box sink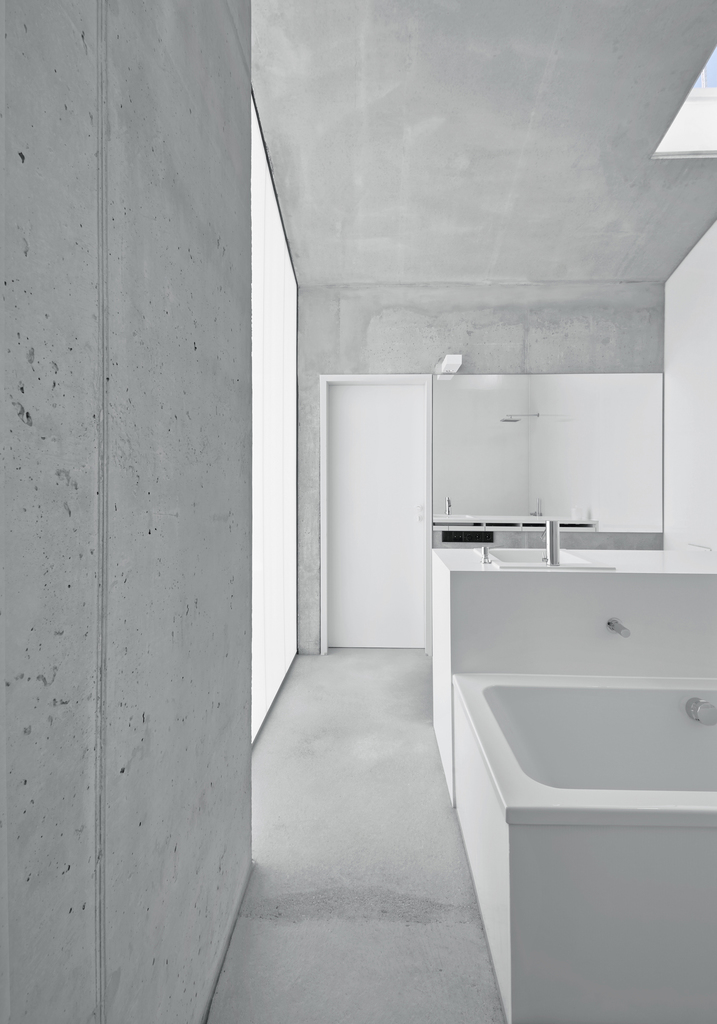
{"left": 476, "top": 520, "right": 619, "bottom": 572}
